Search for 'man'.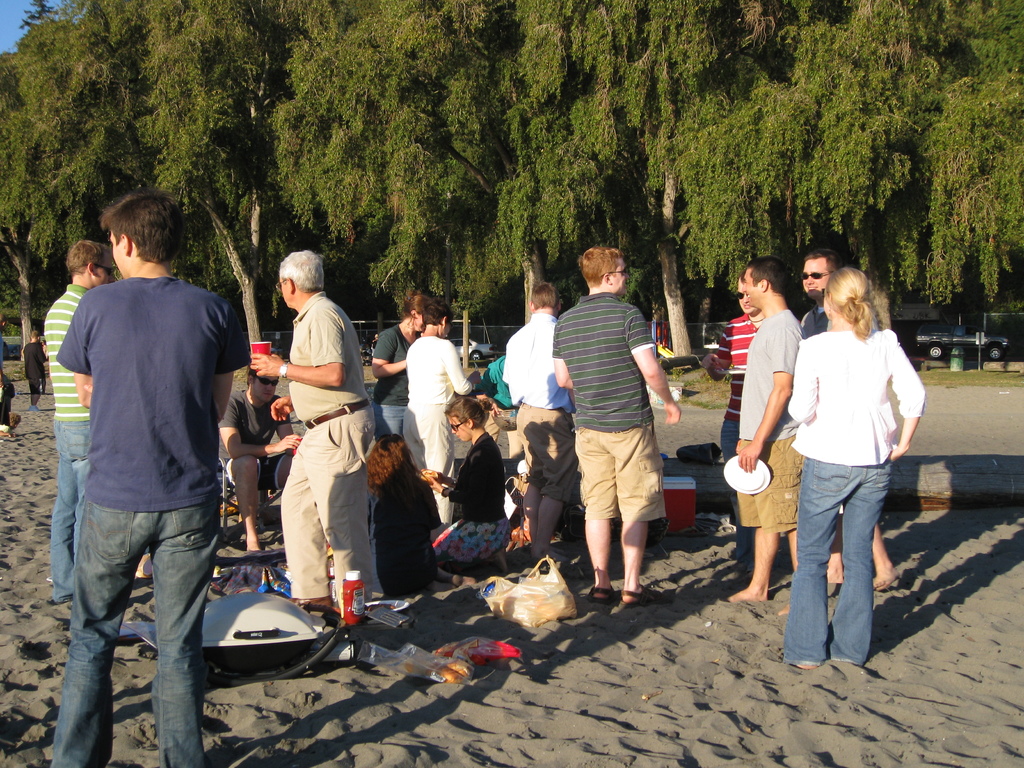
Found at 46, 246, 117, 610.
